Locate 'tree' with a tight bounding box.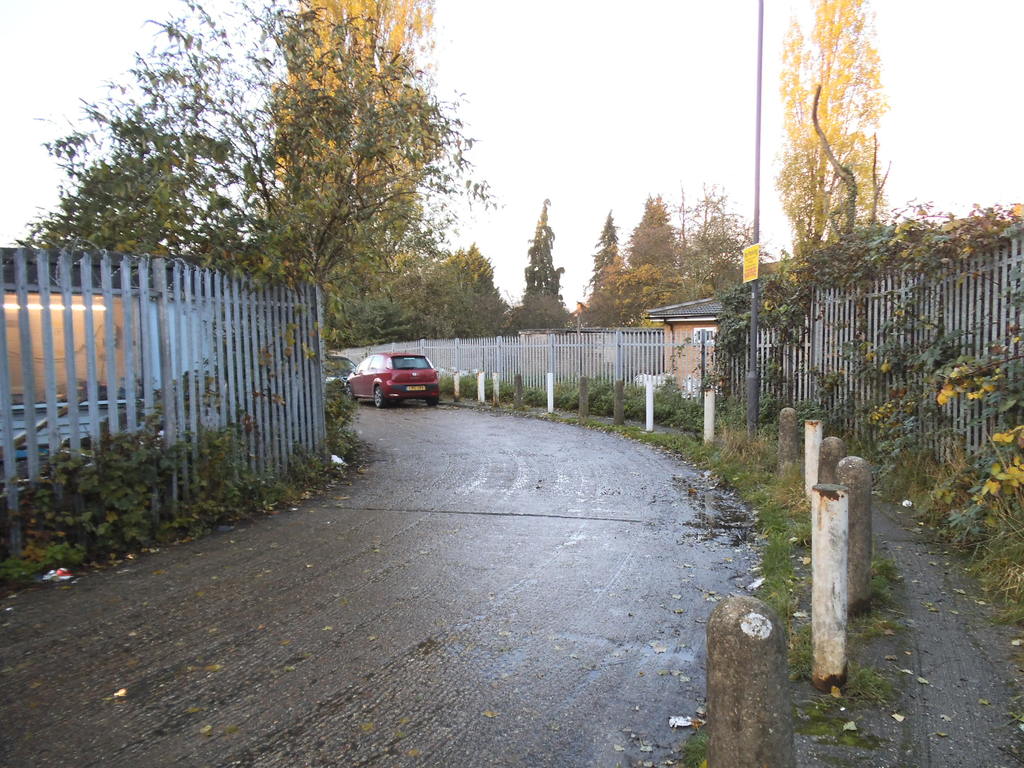
BBox(624, 195, 686, 322).
